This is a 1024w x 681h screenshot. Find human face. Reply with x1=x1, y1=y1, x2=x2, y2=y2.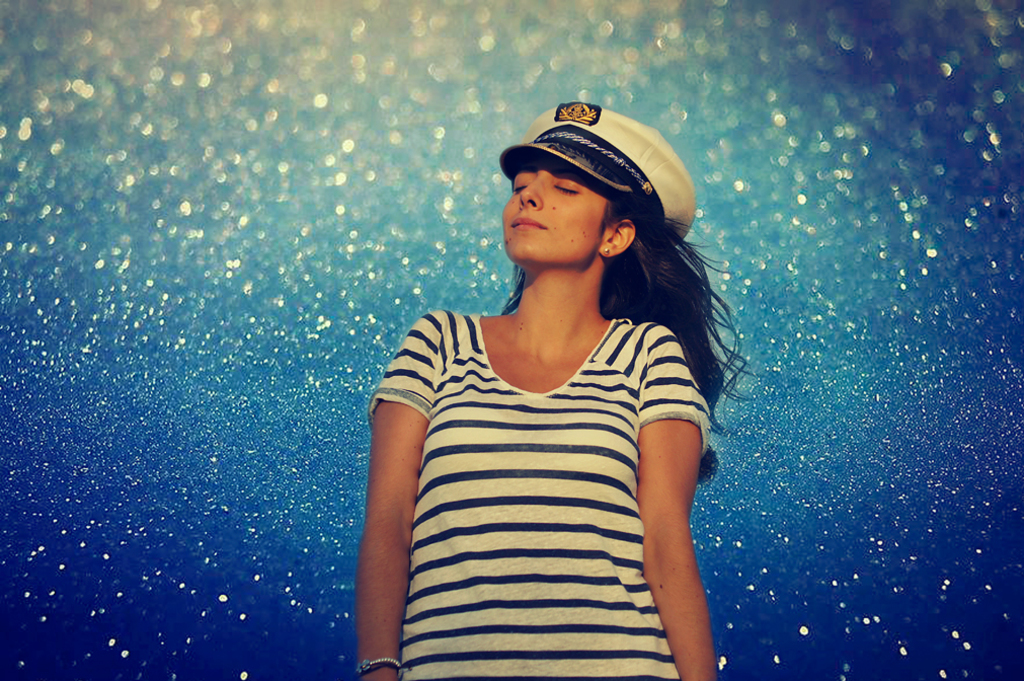
x1=501, y1=166, x2=613, y2=268.
